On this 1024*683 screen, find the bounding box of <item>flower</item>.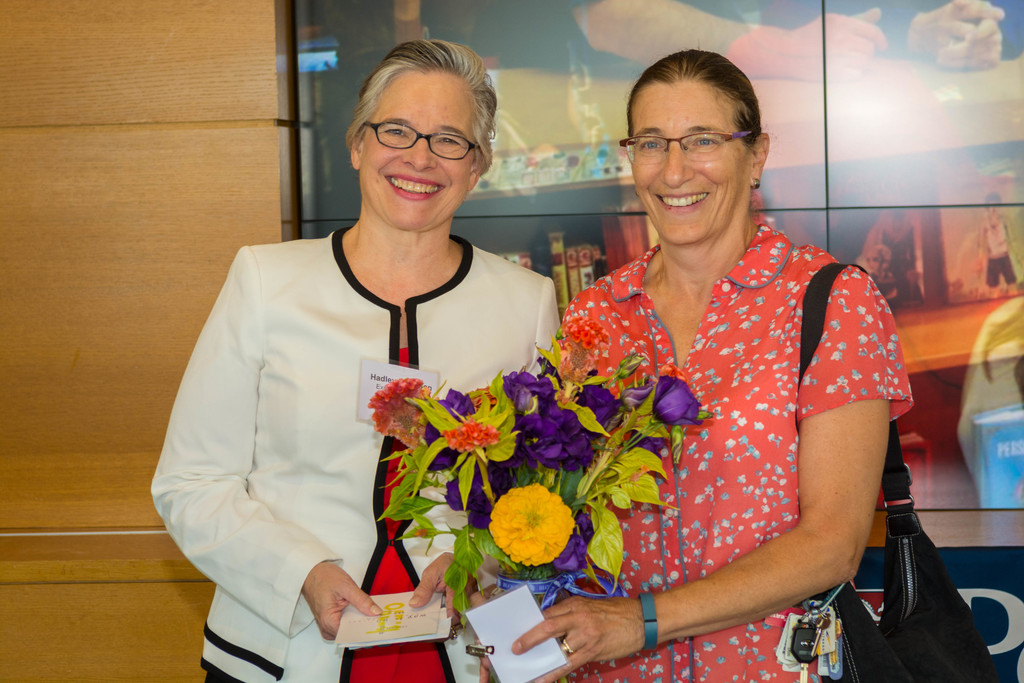
Bounding box: bbox=(482, 491, 580, 568).
